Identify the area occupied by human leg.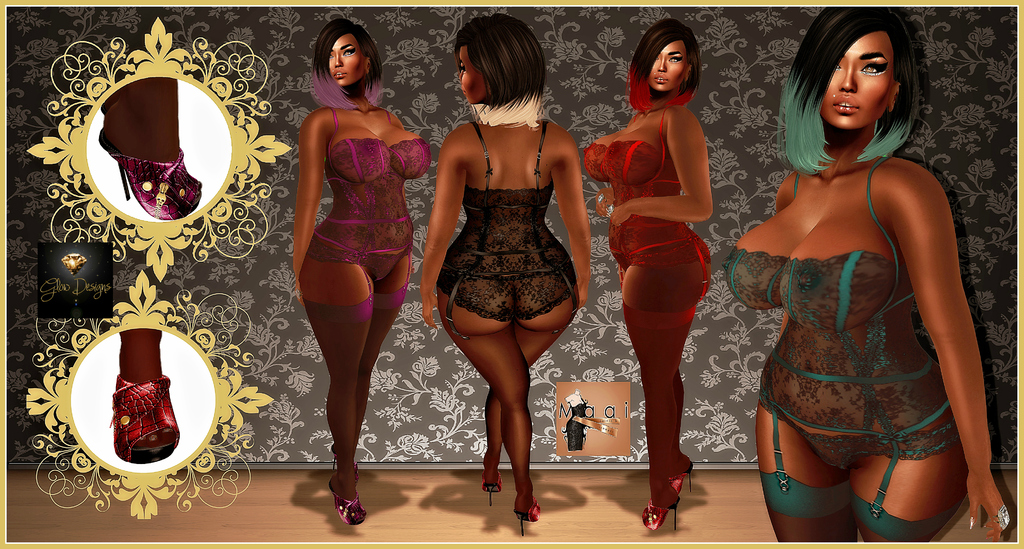
Area: region(749, 393, 842, 543).
